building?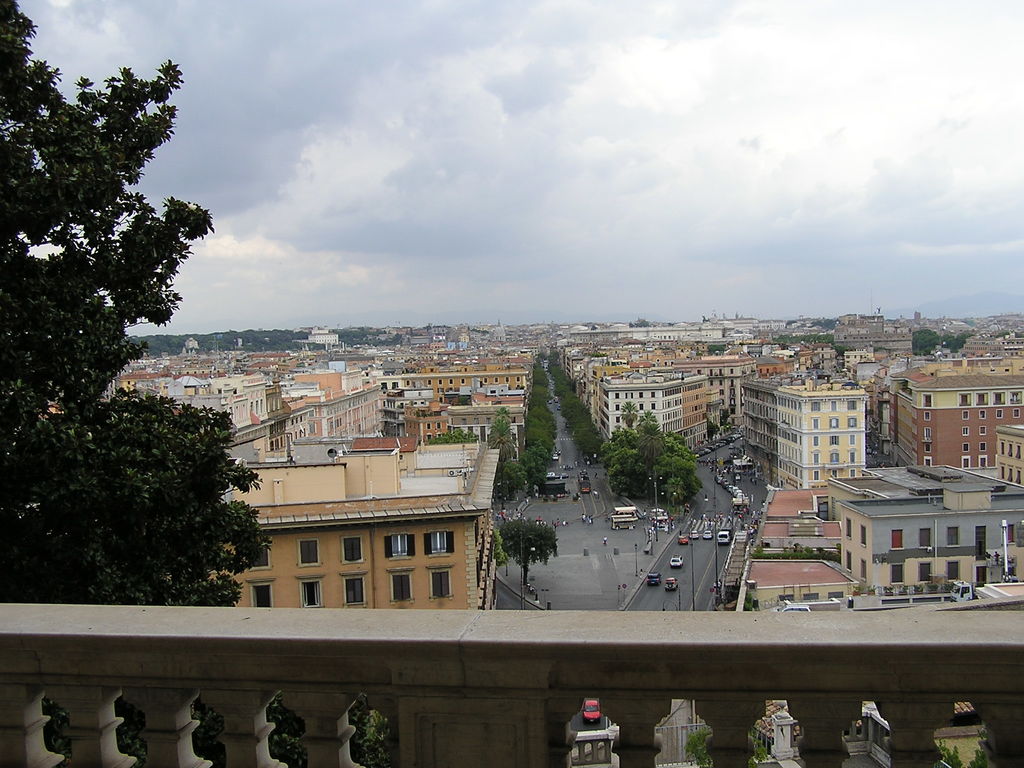
{"left": 598, "top": 381, "right": 682, "bottom": 443}
